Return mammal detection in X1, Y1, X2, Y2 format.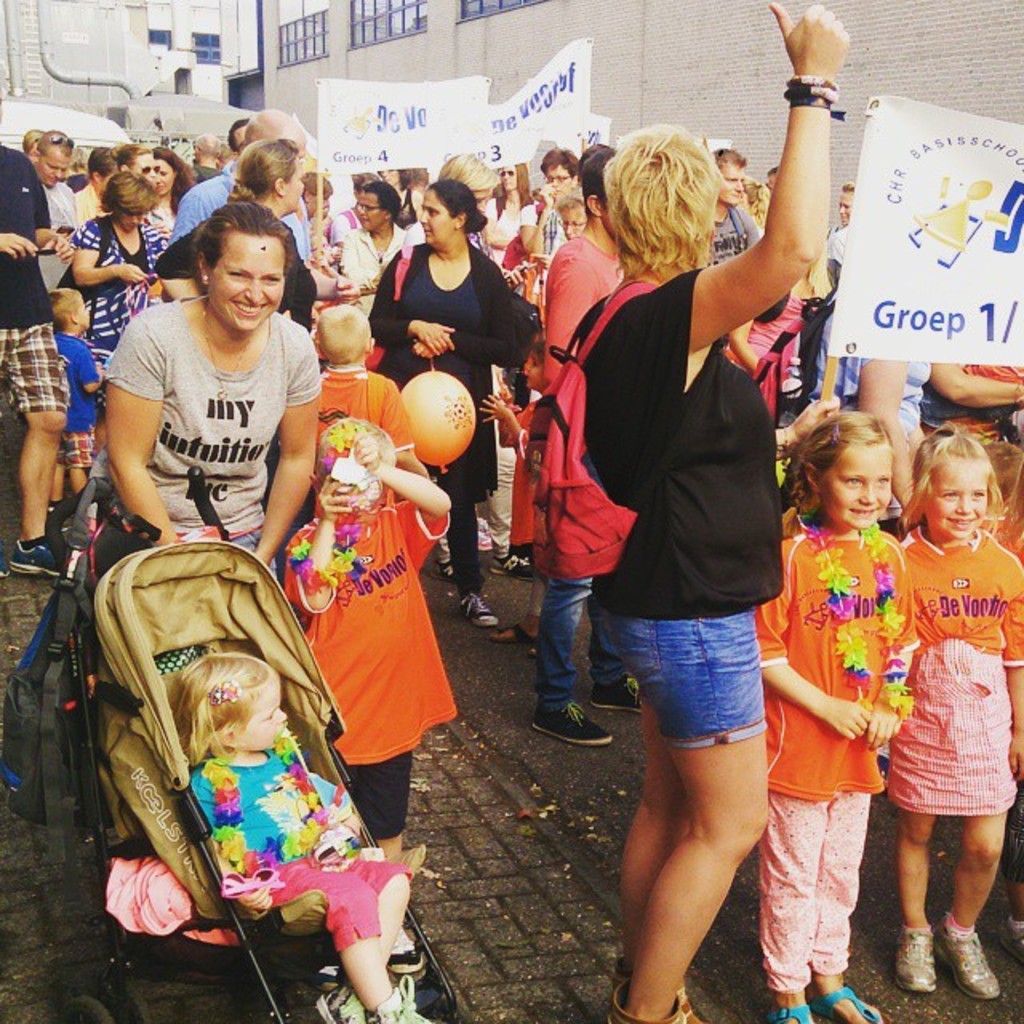
749, 378, 950, 965.
